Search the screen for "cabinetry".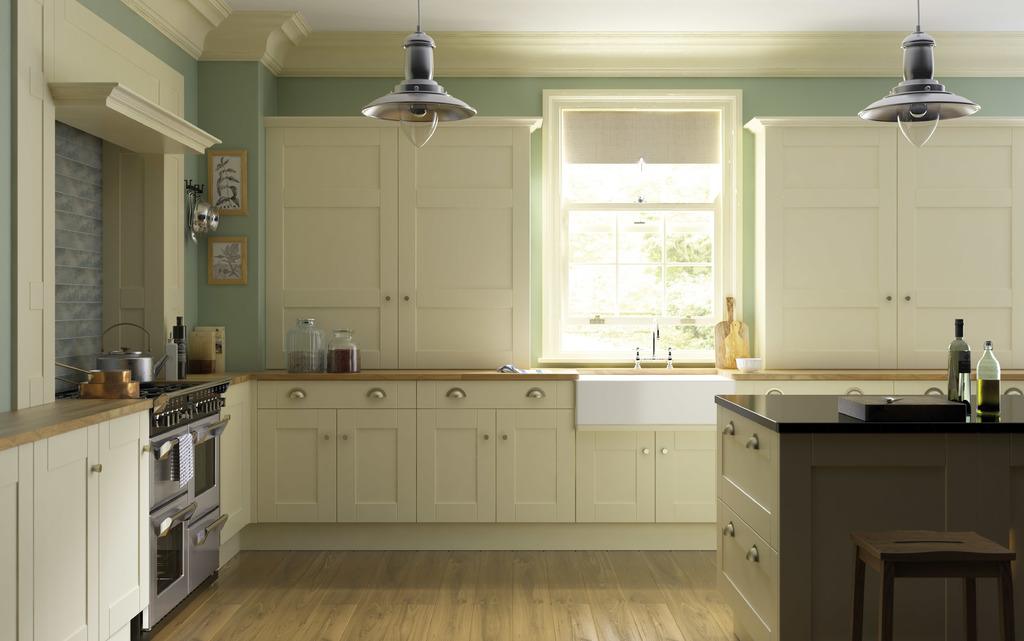
Found at l=0, t=405, r=150, b=640.
